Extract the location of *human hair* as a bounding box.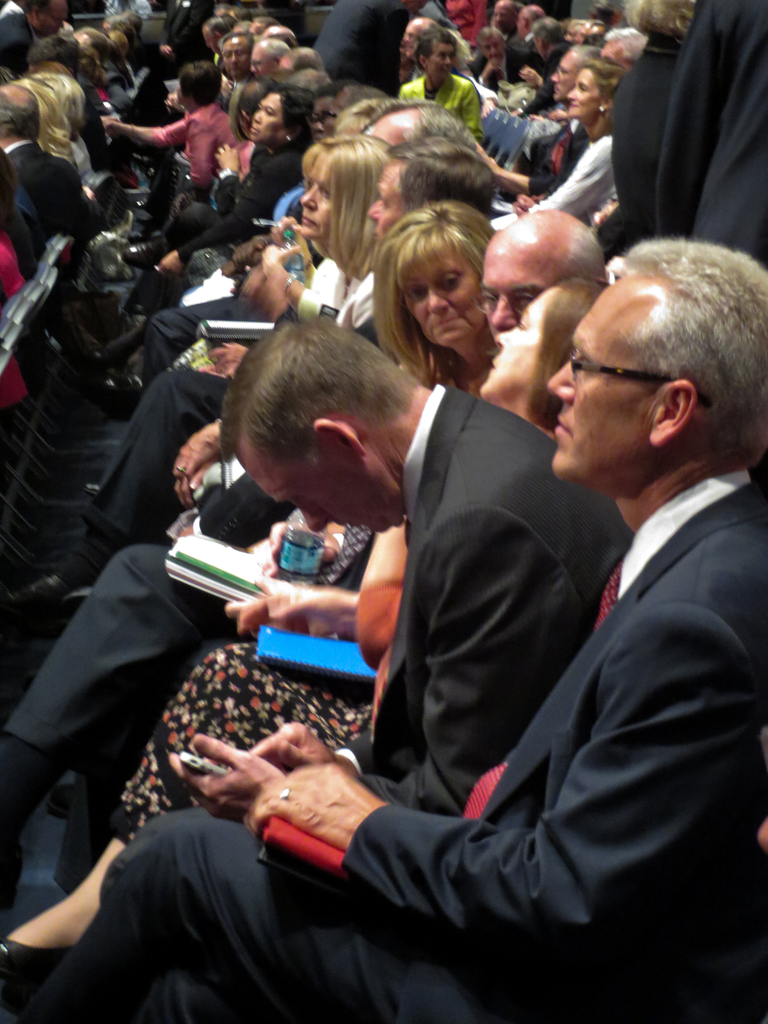
<box>579,52,630,141</box>.
